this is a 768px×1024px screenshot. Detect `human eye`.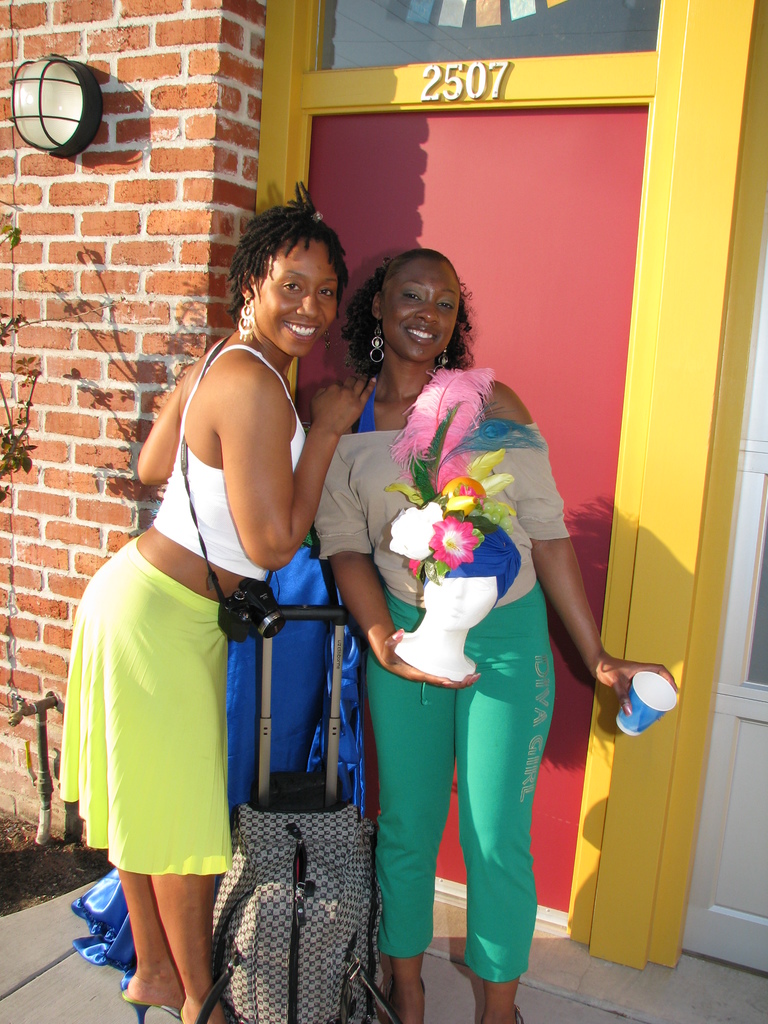
(left=319, top=280, right=338, bottom=300).
